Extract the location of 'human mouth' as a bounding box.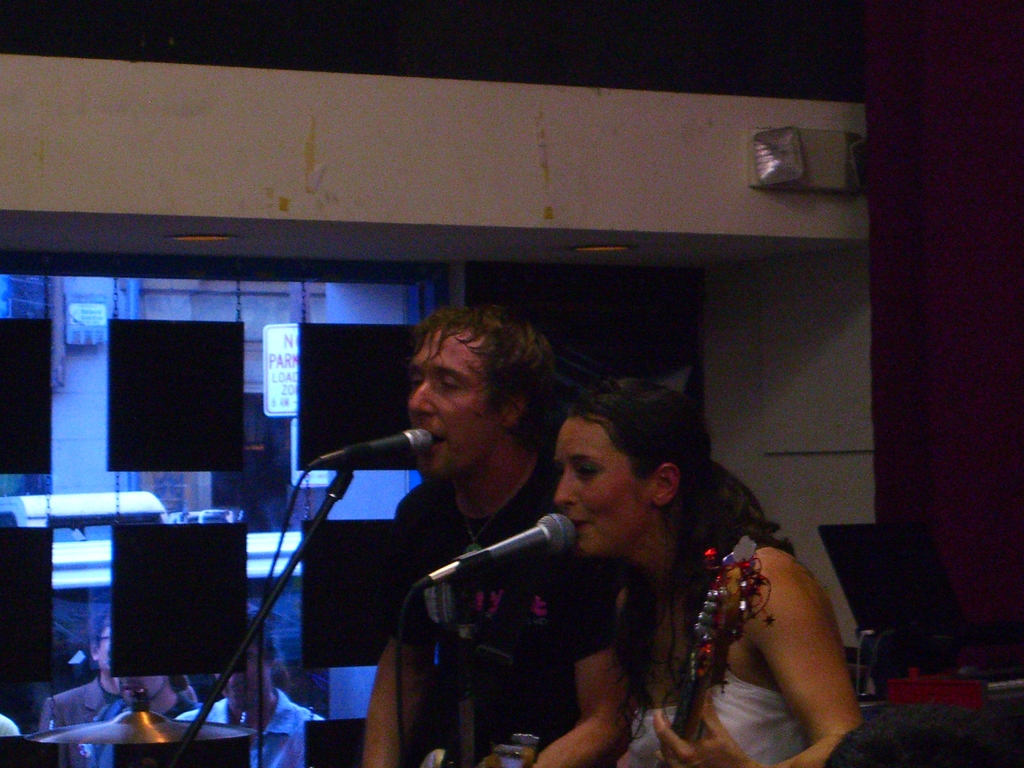
{"x1": 423, "y1": 433, "x2": 445, "y2": 454}.
